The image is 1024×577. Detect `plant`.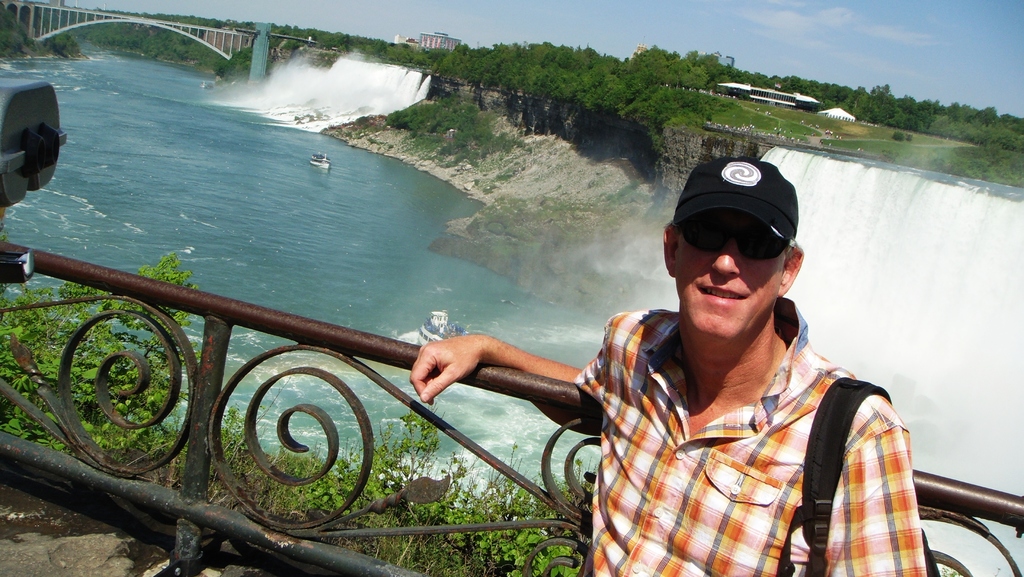
Detection: bbox(810, 138, 1023, 184).
